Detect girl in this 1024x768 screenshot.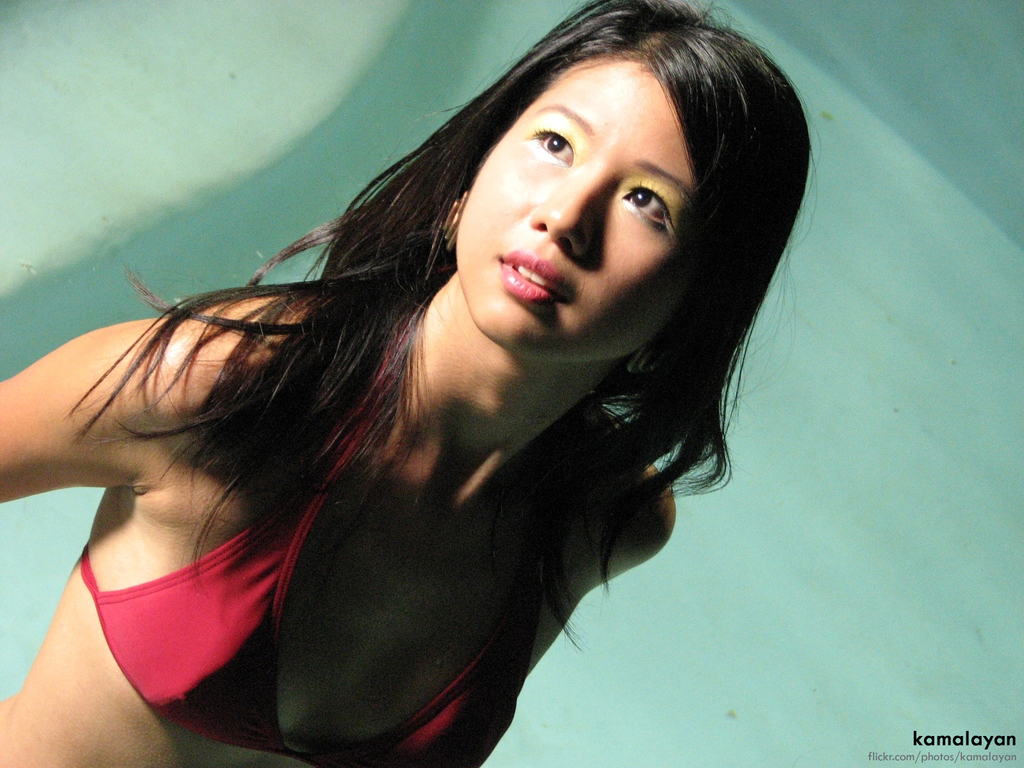
Detection: locate(0, 0, 819, 767).
